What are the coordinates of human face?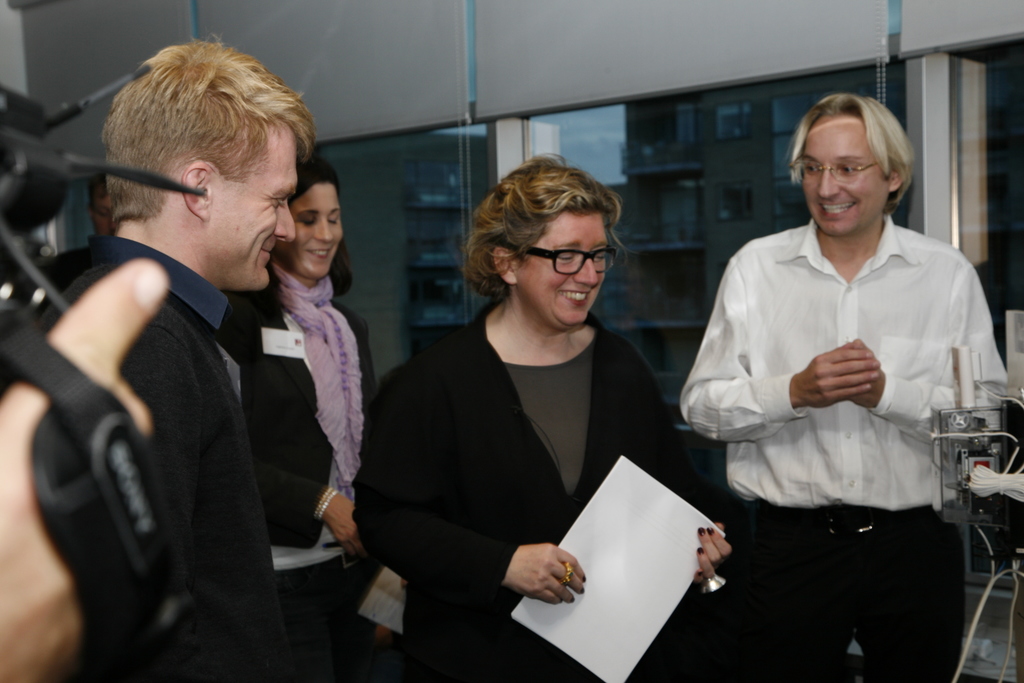
{"x1": 94, "y1": 192, "x2": 116, "y2": 233}.
